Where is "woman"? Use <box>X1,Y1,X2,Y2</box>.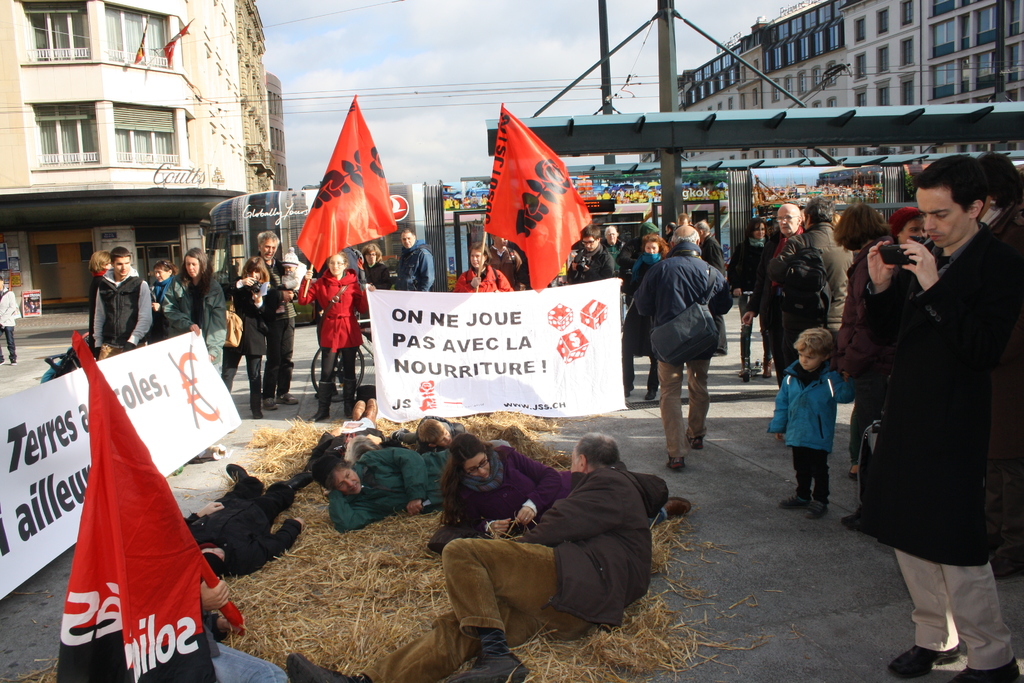
<box>440,432,692,526</box>.
